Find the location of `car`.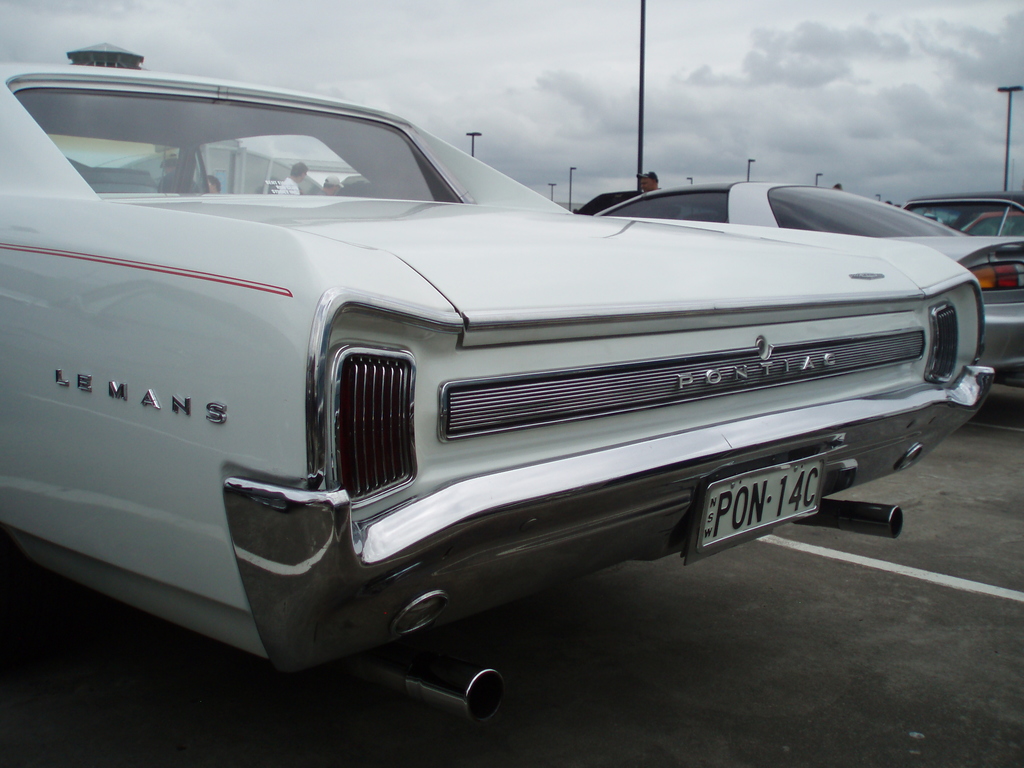
Location: l=578, t=180, r=1023, b=377.
